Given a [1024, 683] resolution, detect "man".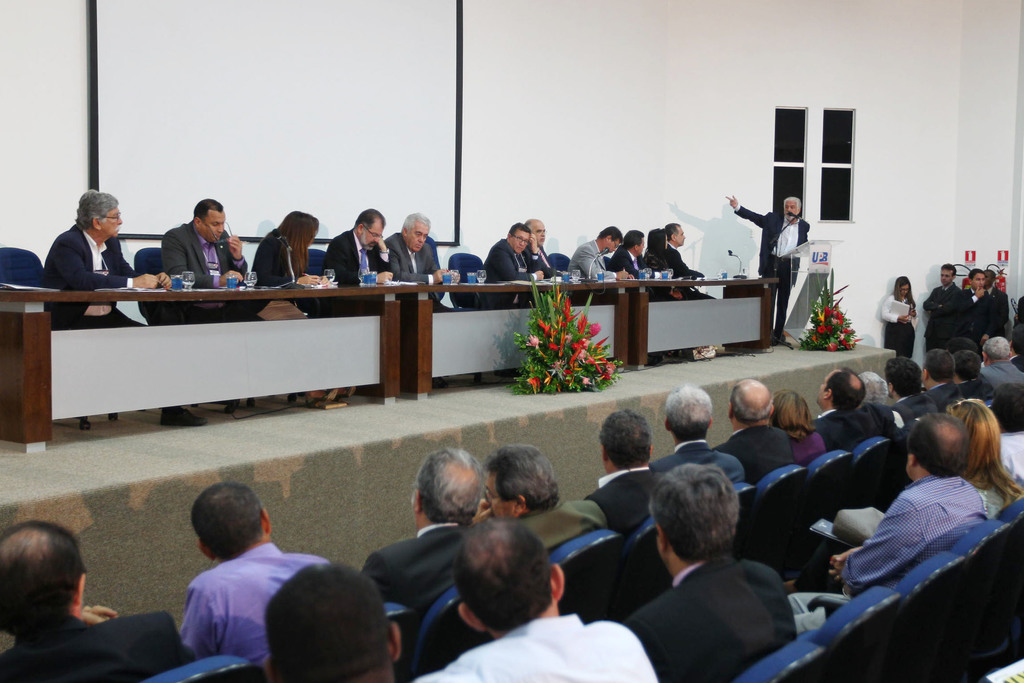
pyautogui.locateOnScreen(524, 216, 559, 283).
